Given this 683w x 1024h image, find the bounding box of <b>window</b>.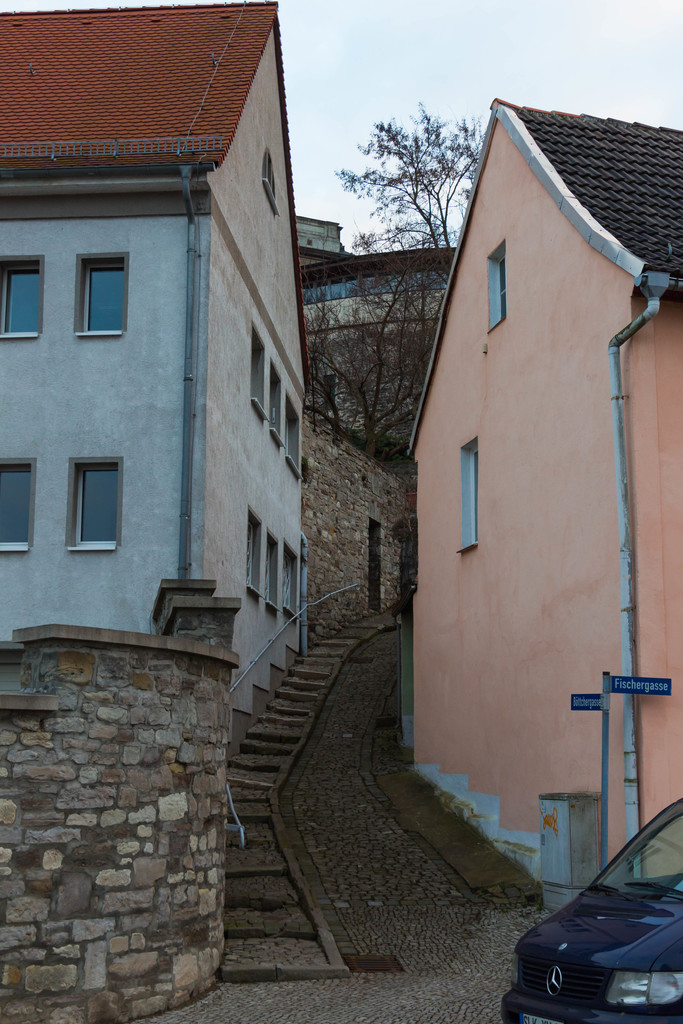
0,246,50,344.
